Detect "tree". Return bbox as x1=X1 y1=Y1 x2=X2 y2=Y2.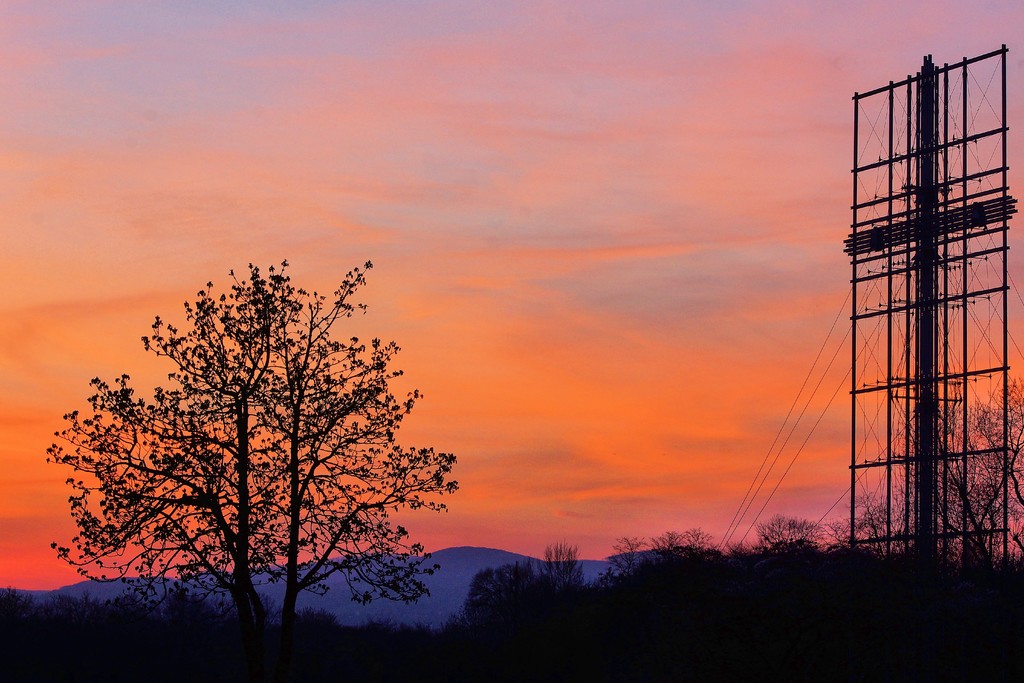
x1=720 y1=511 x2=829 y2=682.
